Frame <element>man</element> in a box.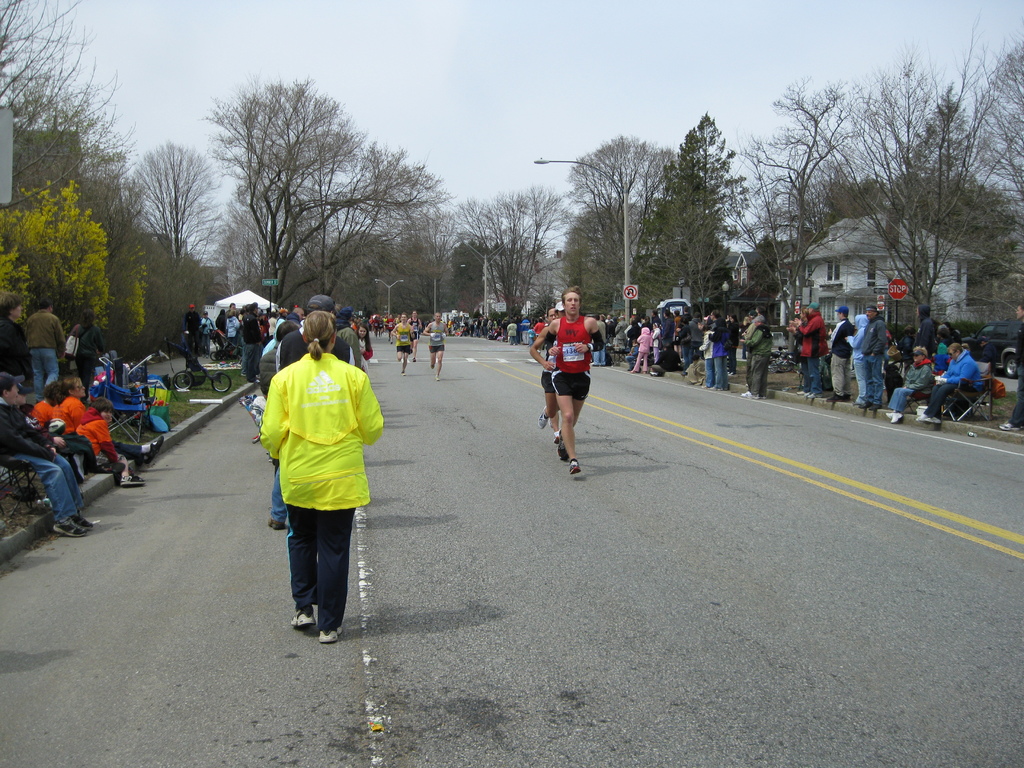
bbox=[909, 303, 931, 358].
